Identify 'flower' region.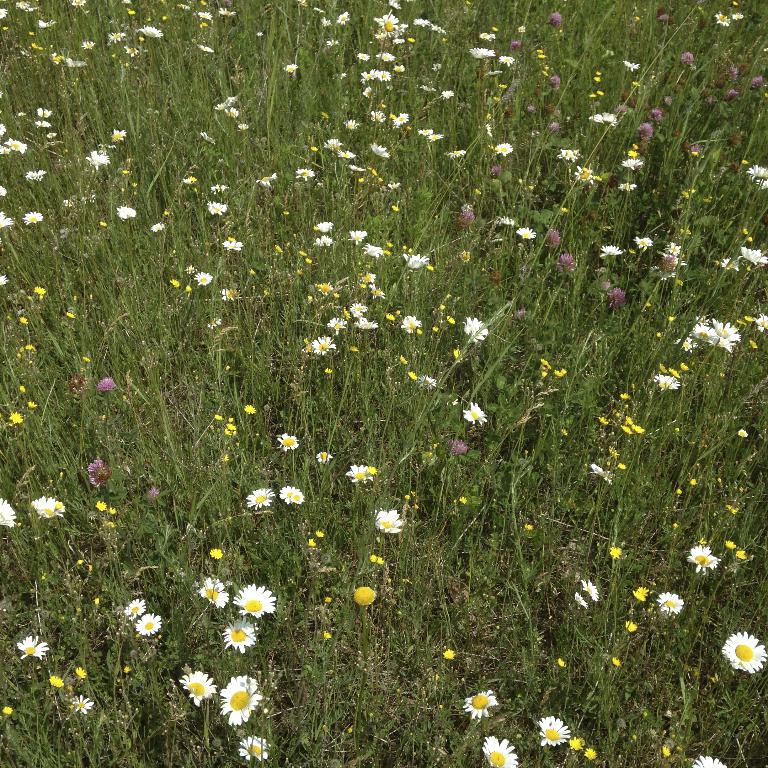
Region: box(494, 141, 515, 157).
